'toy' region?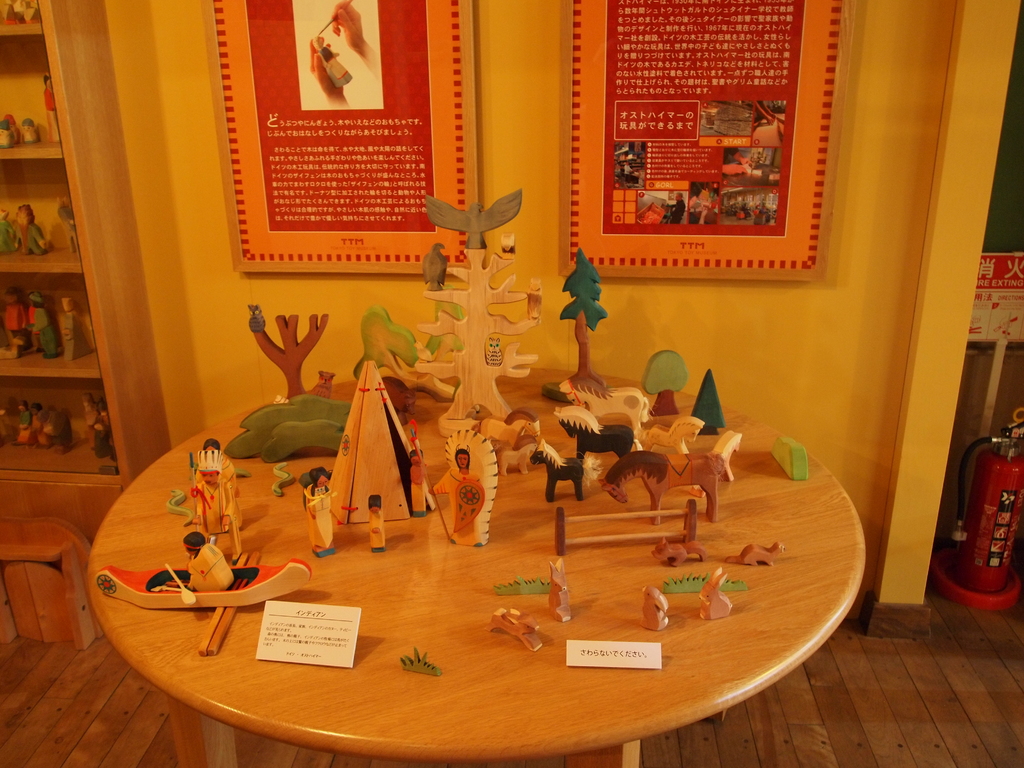
718:536:787:567
